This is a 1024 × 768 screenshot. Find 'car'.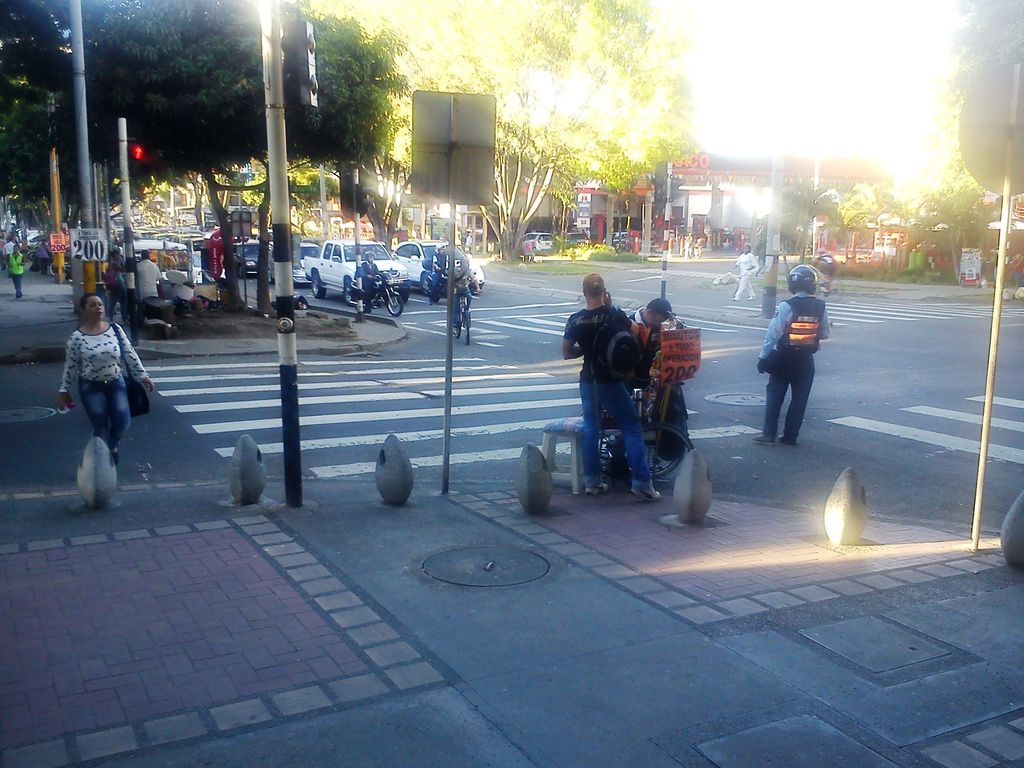
Bounding box: 382 232 483 292.
